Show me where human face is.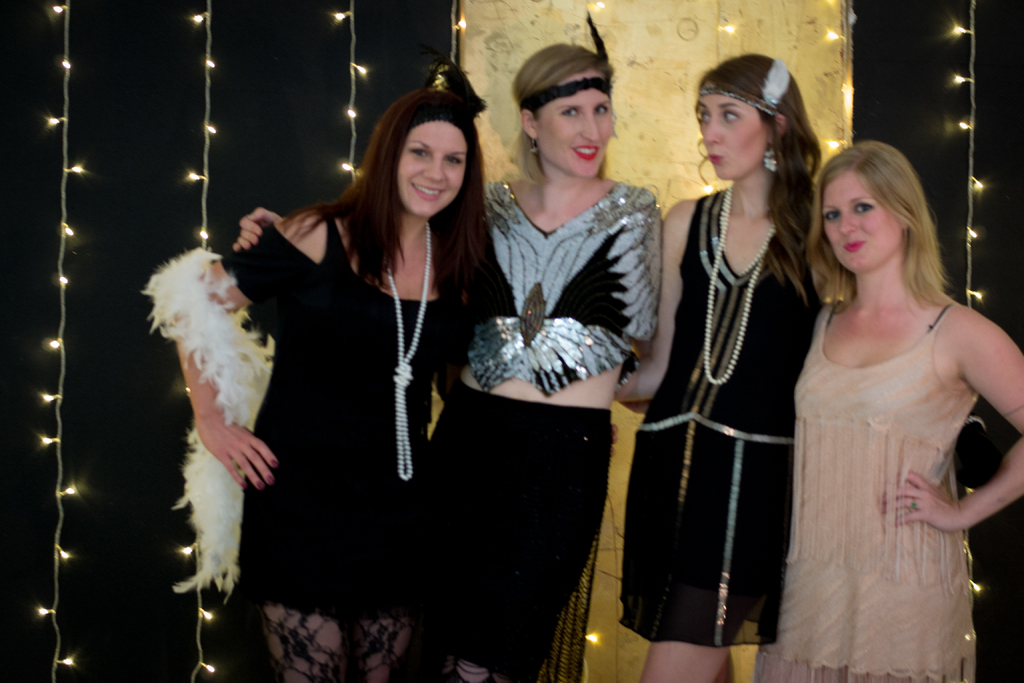
human face is at Rect(541, 68, 612, 173).
